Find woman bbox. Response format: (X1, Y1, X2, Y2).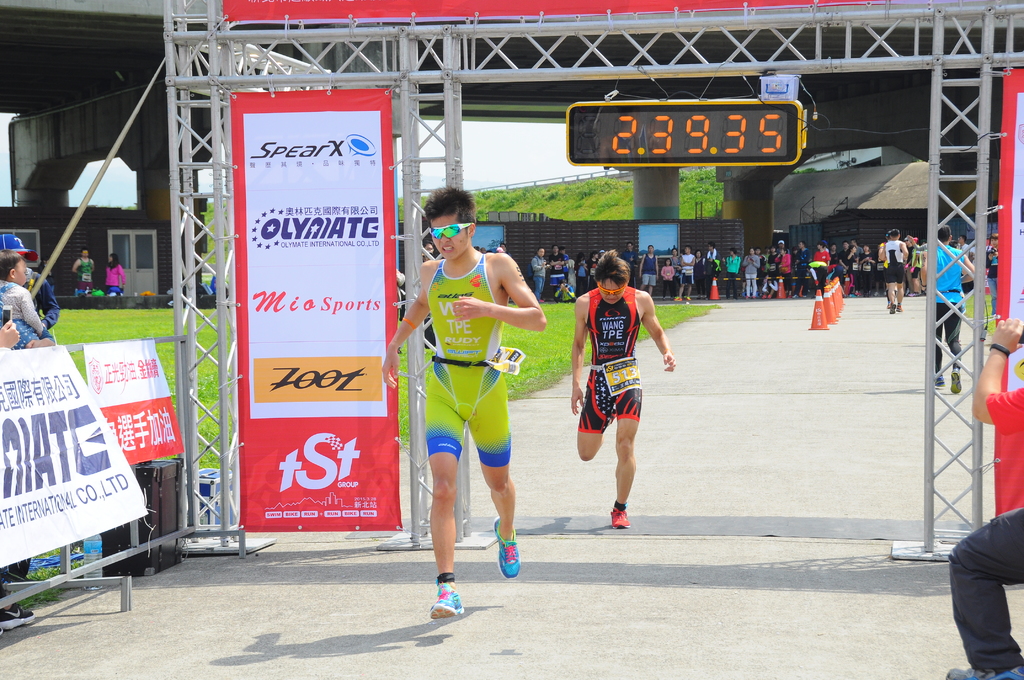
(813, 239, 834, 288).
